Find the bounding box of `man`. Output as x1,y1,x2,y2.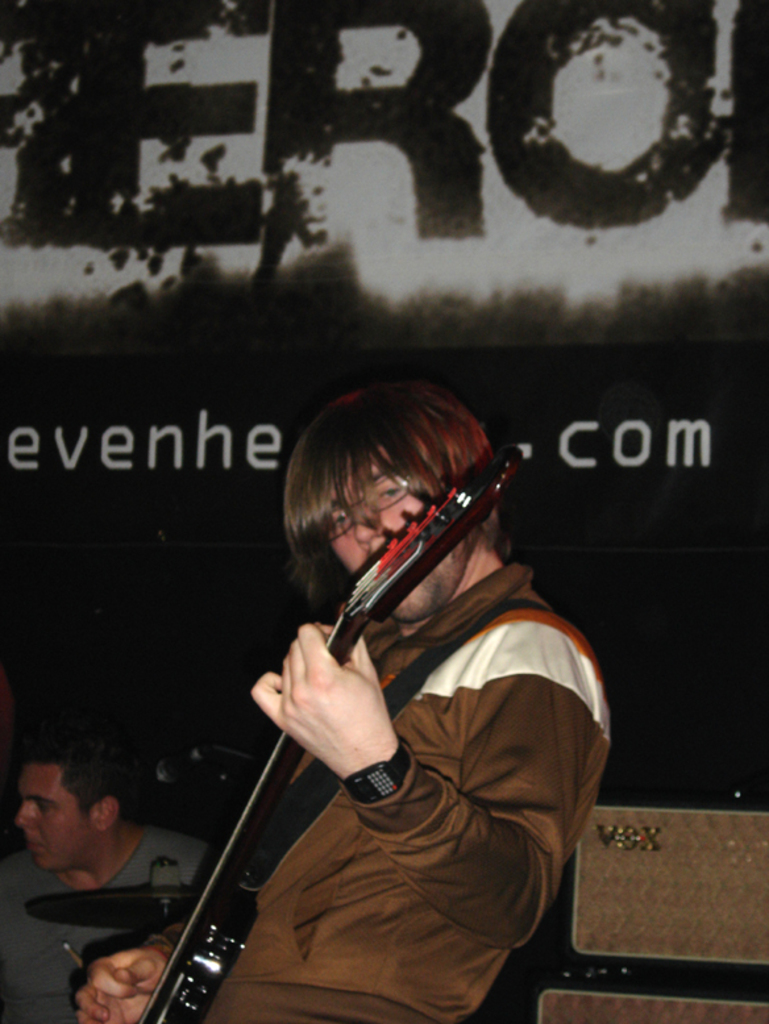
0,736,215,1023.
